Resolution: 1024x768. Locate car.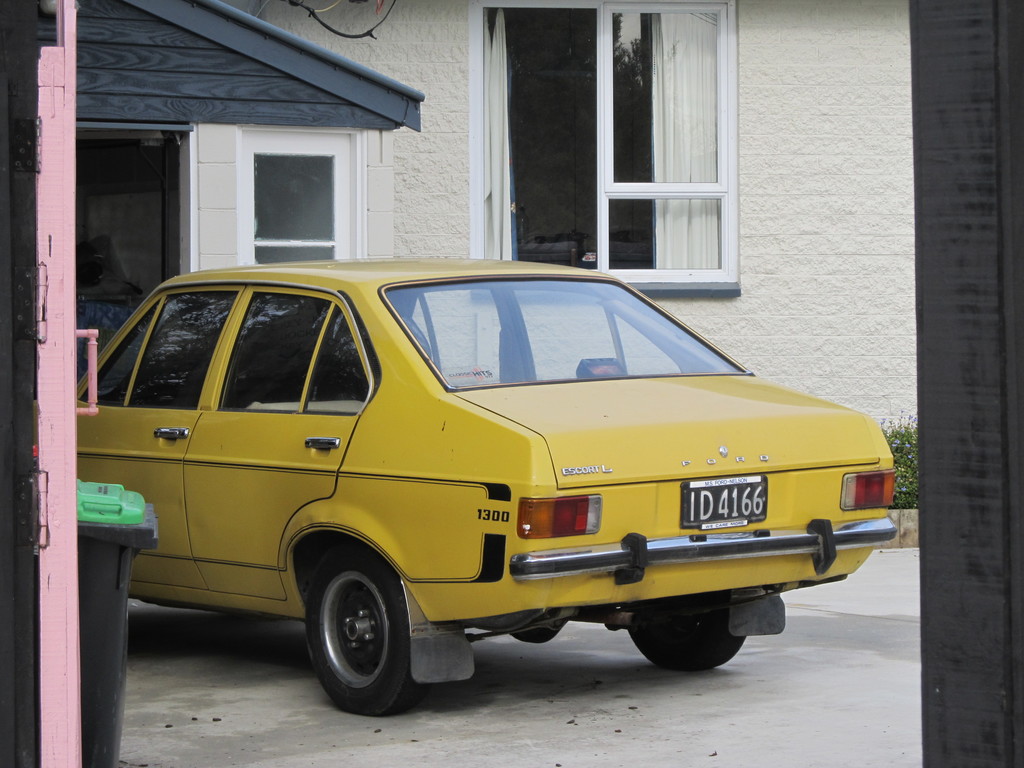
52 247 909 707.
